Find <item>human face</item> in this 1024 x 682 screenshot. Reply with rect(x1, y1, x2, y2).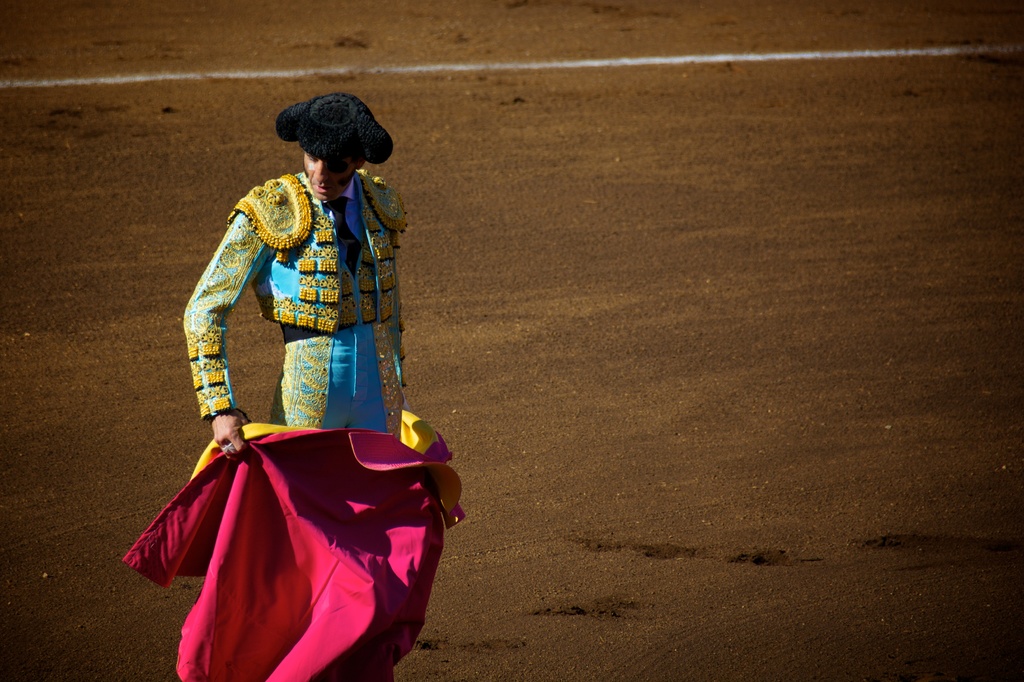
rect(304, 153, 359, 200).
